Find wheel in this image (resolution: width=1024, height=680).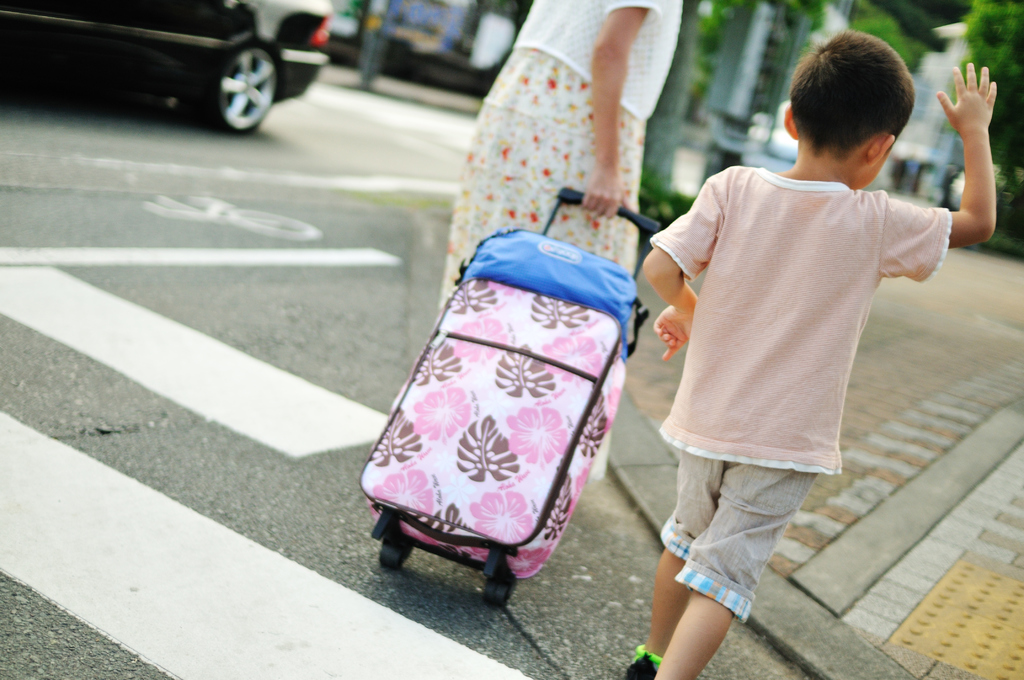
{"left": 378, "top": 531, "right": 406, "bottom": 574}.
